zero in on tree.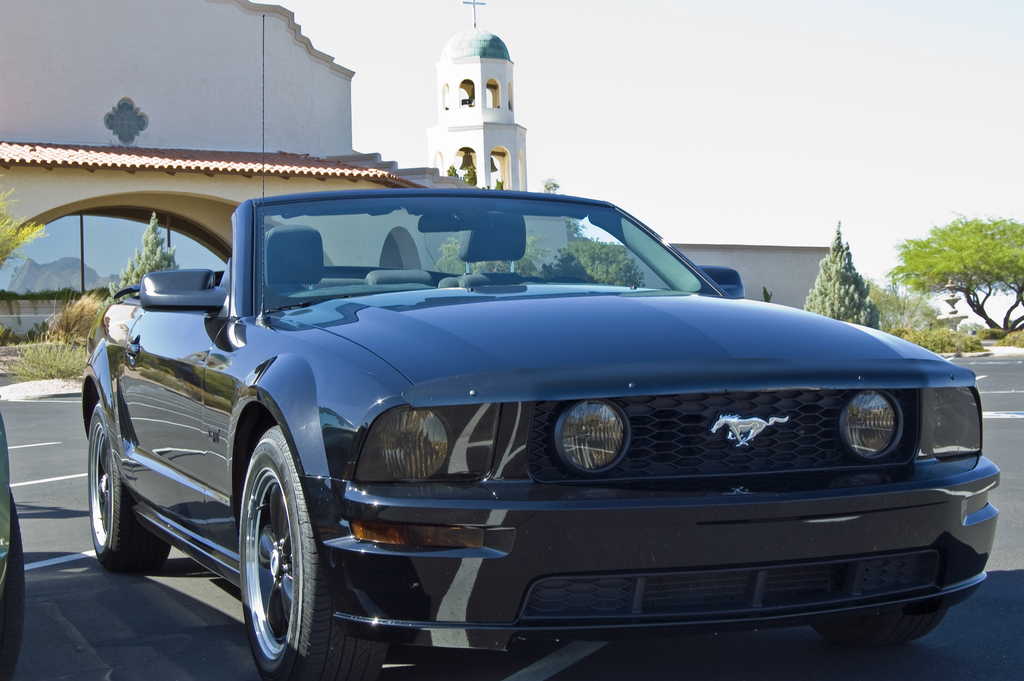
Zeroed in: Rect(449, 168, 612, 210).
